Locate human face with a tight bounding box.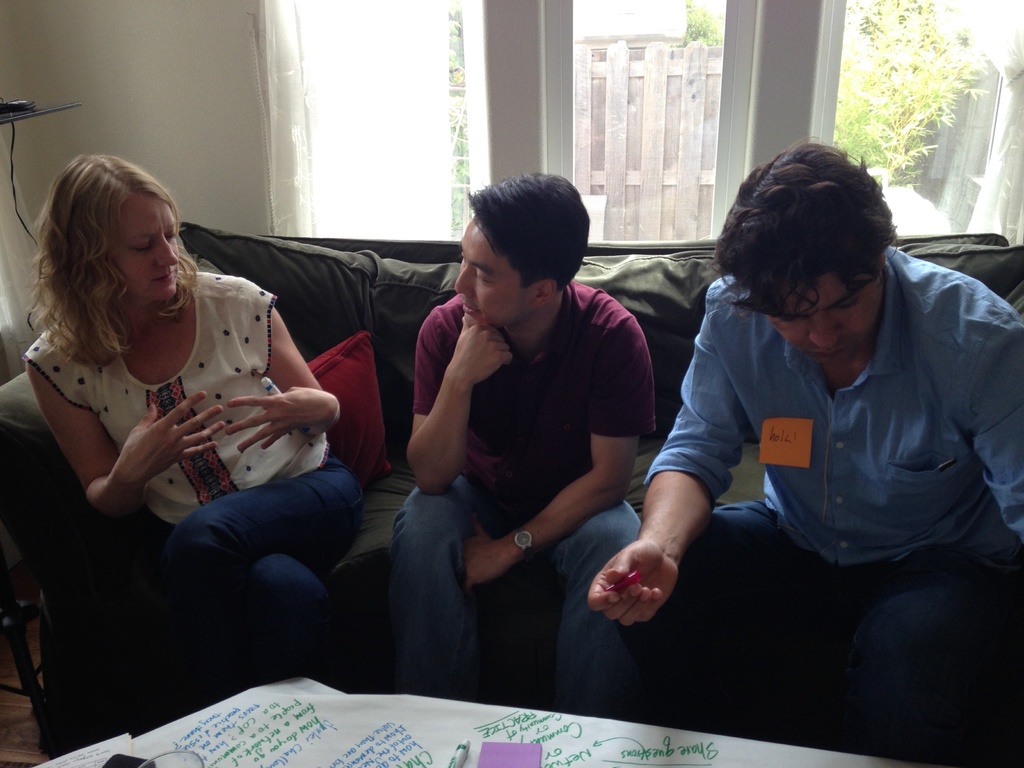
106/189/180/303.
